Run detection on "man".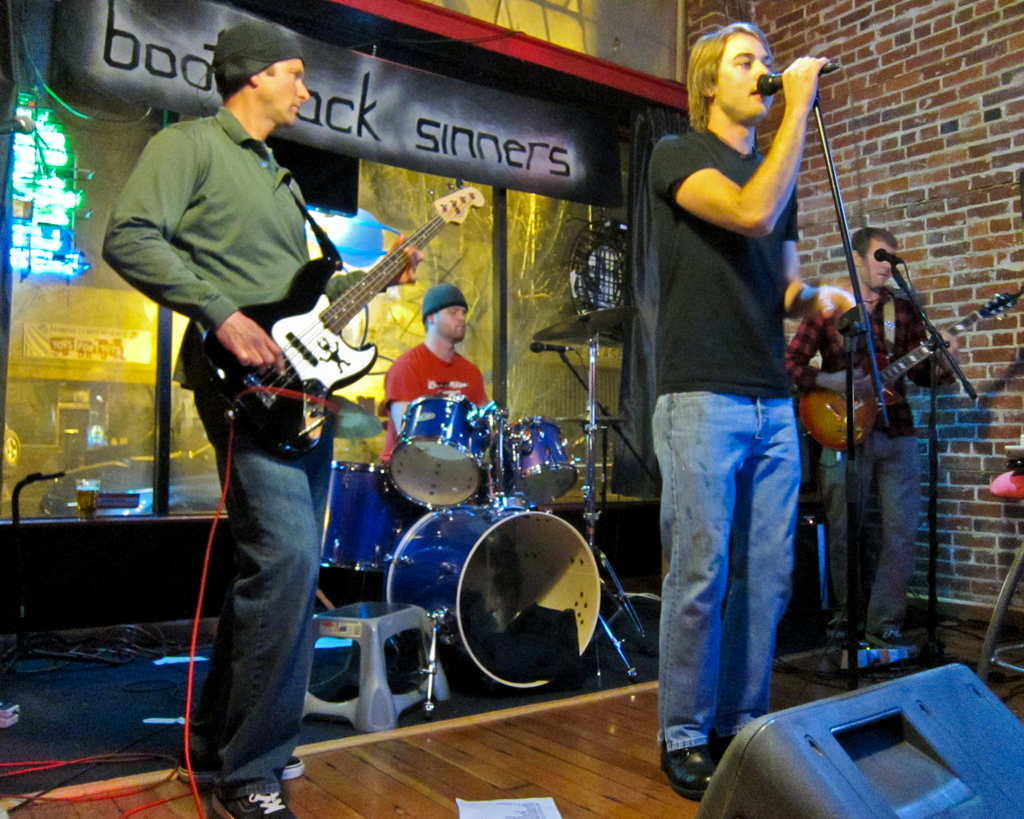
Result: 99/19/424/818.
